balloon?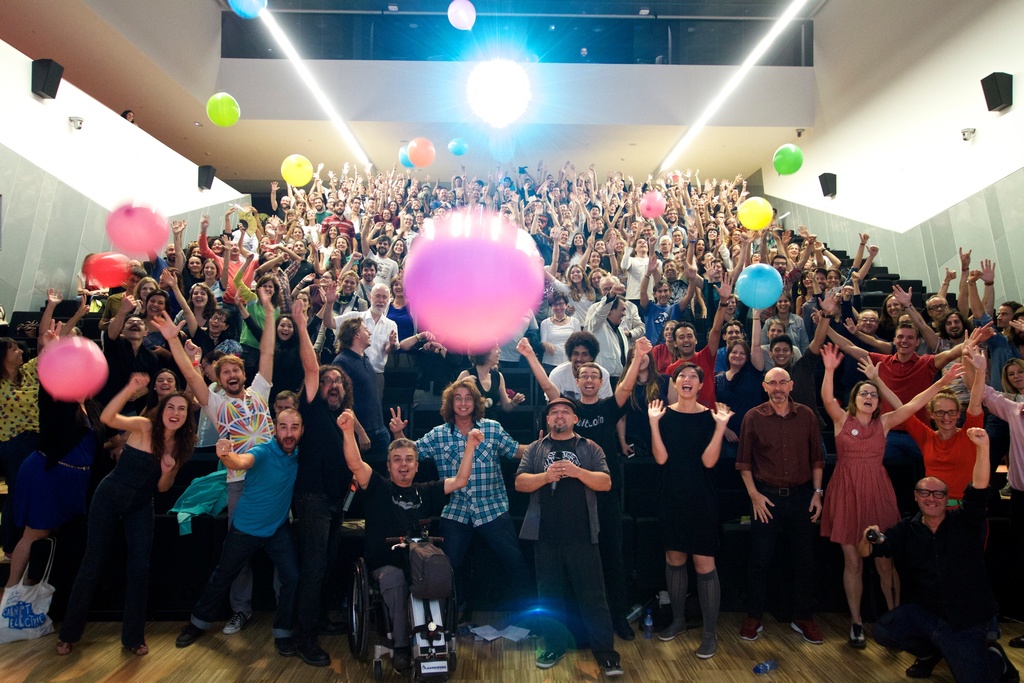
crop(228, 0, 269, 16)
